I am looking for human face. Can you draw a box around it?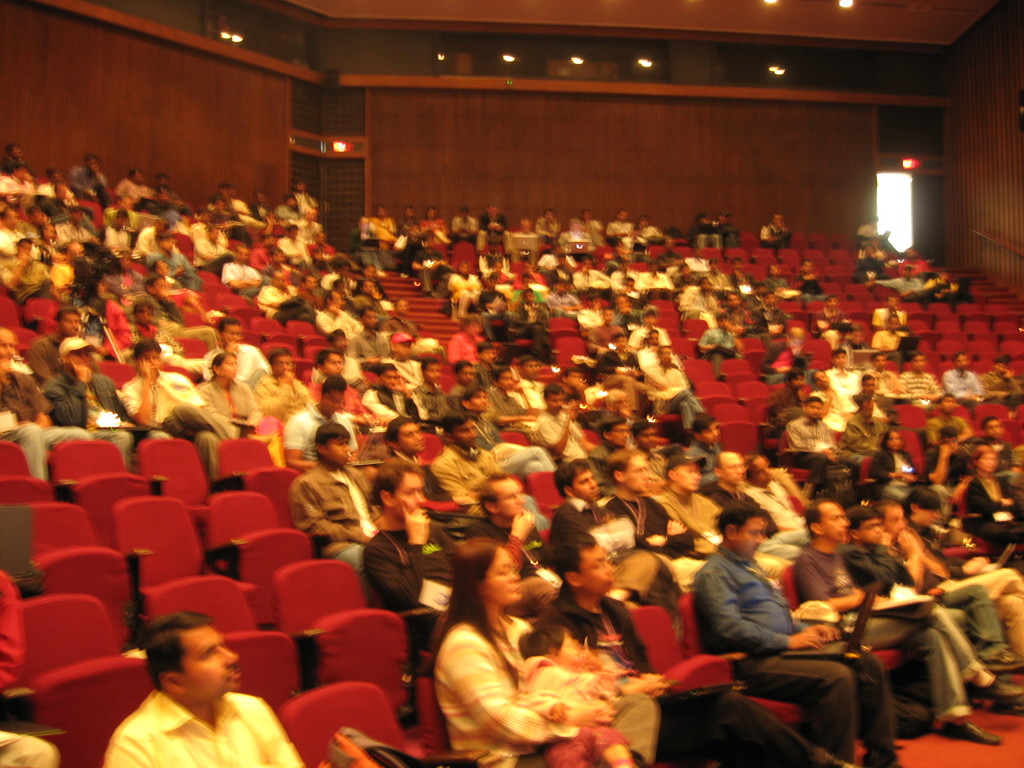
Sure, the bounding box is [x1=424, y1=362, x2=435, y2=383].
